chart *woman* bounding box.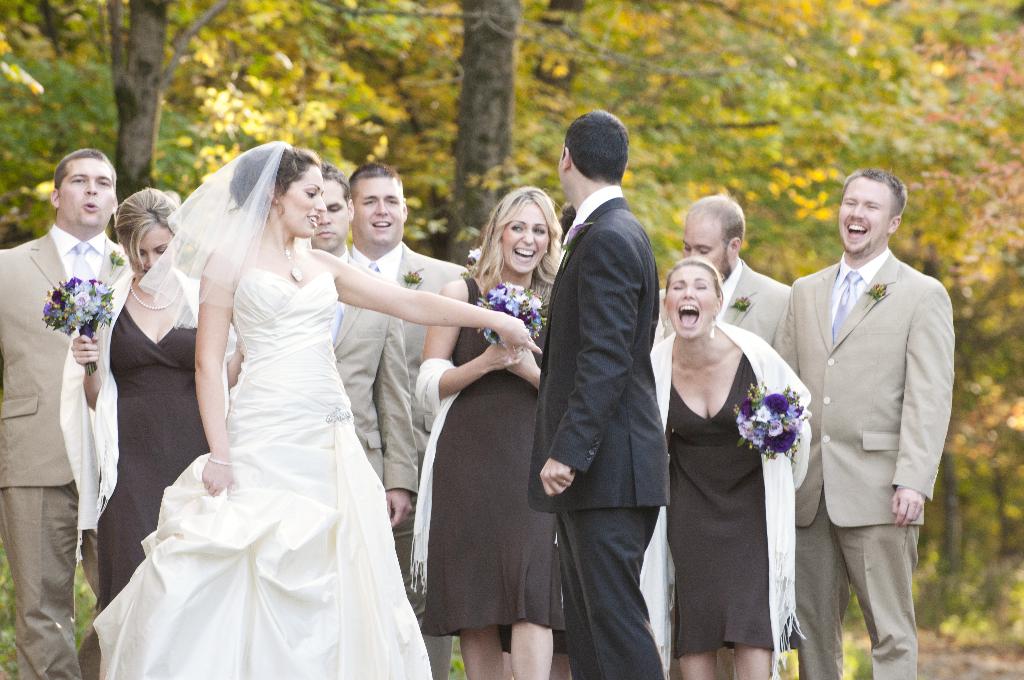
Charted: crop(645, 255, 812, 679).
